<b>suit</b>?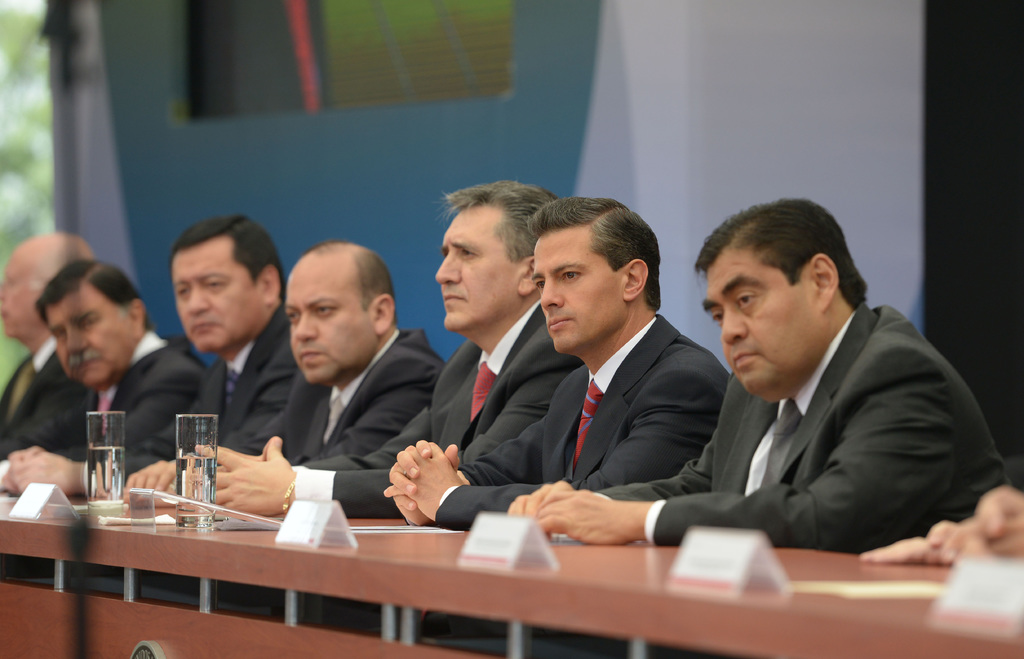
l=426, t=309, r=740, b=531
